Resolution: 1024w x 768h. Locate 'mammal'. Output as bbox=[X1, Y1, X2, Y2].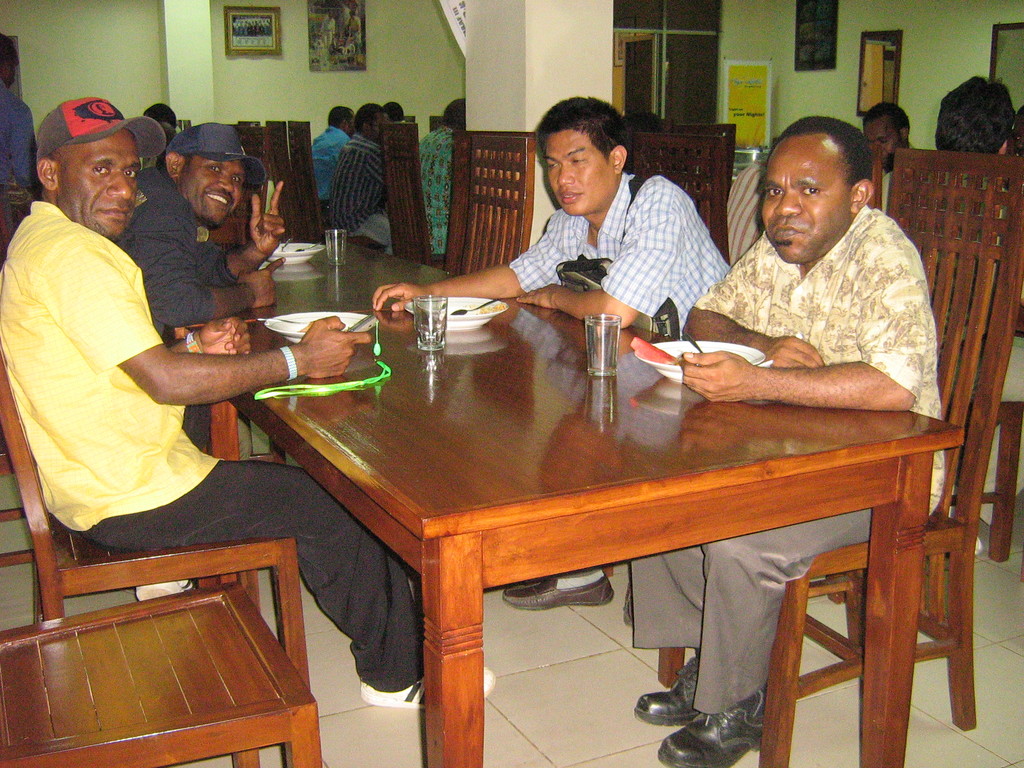
bbox=[113, 122, 287, 603].
